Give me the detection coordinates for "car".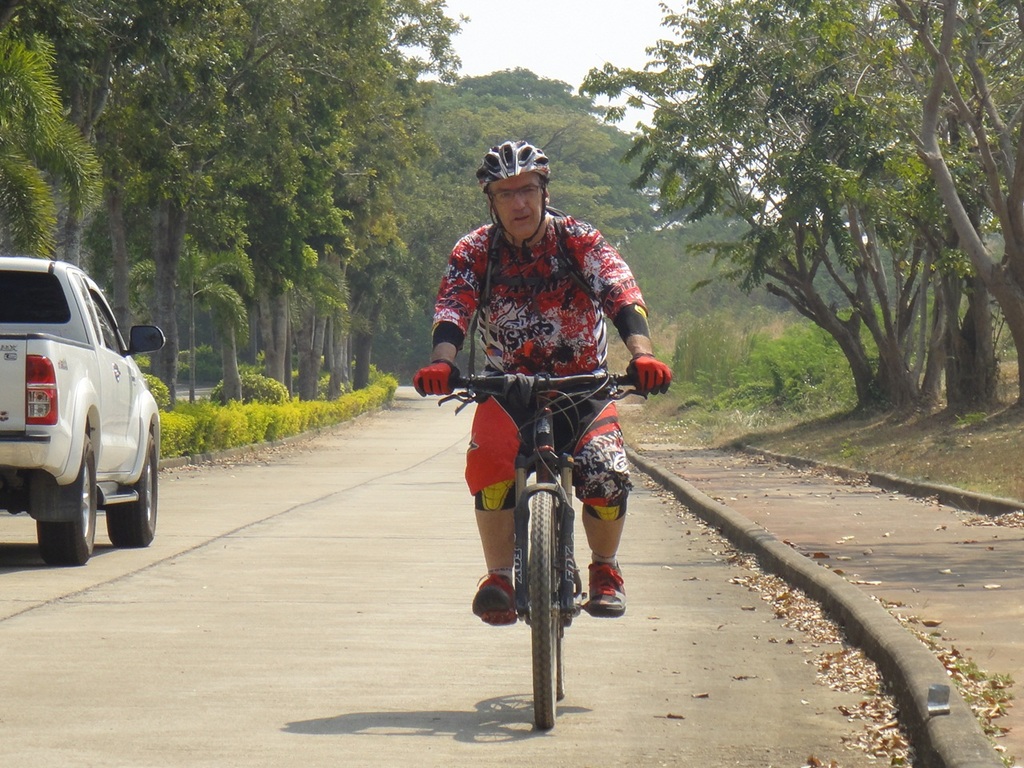
crop(0, 257, 166, 566).
